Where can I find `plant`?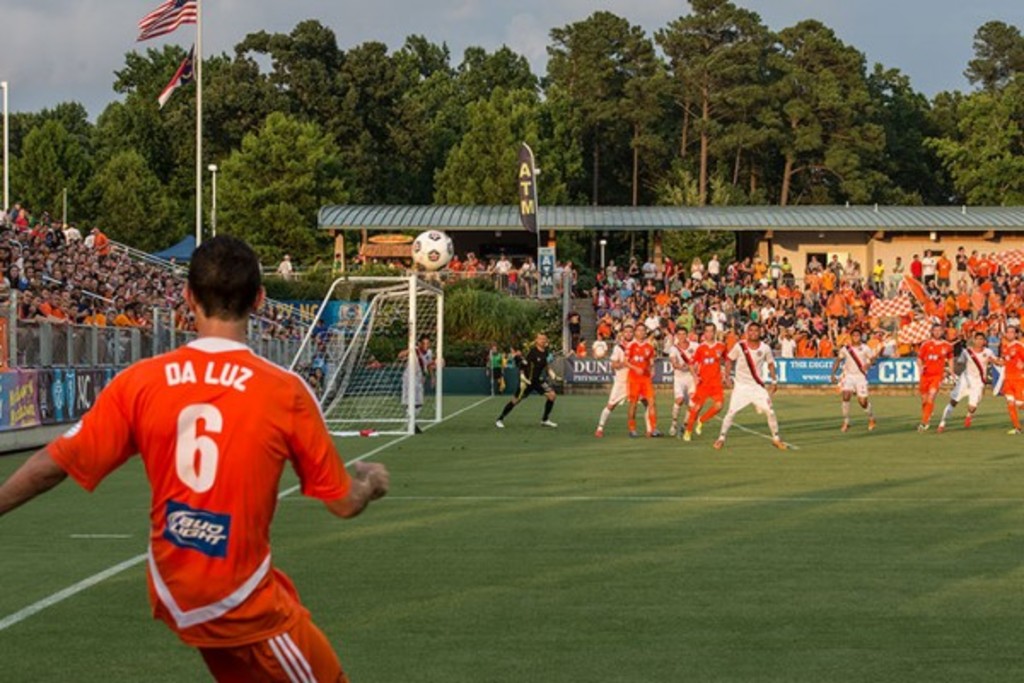
You can find it at l=444, t=285, r=548, b=364.
